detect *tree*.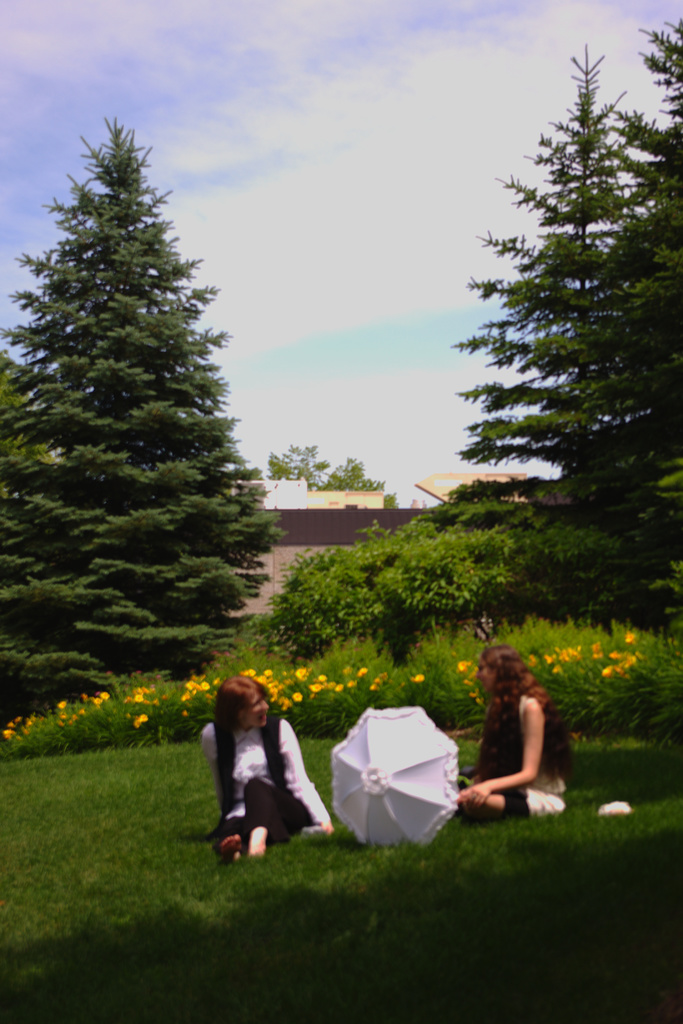
Detected at <bbox>561, 15, 682, 618</bbox>.
